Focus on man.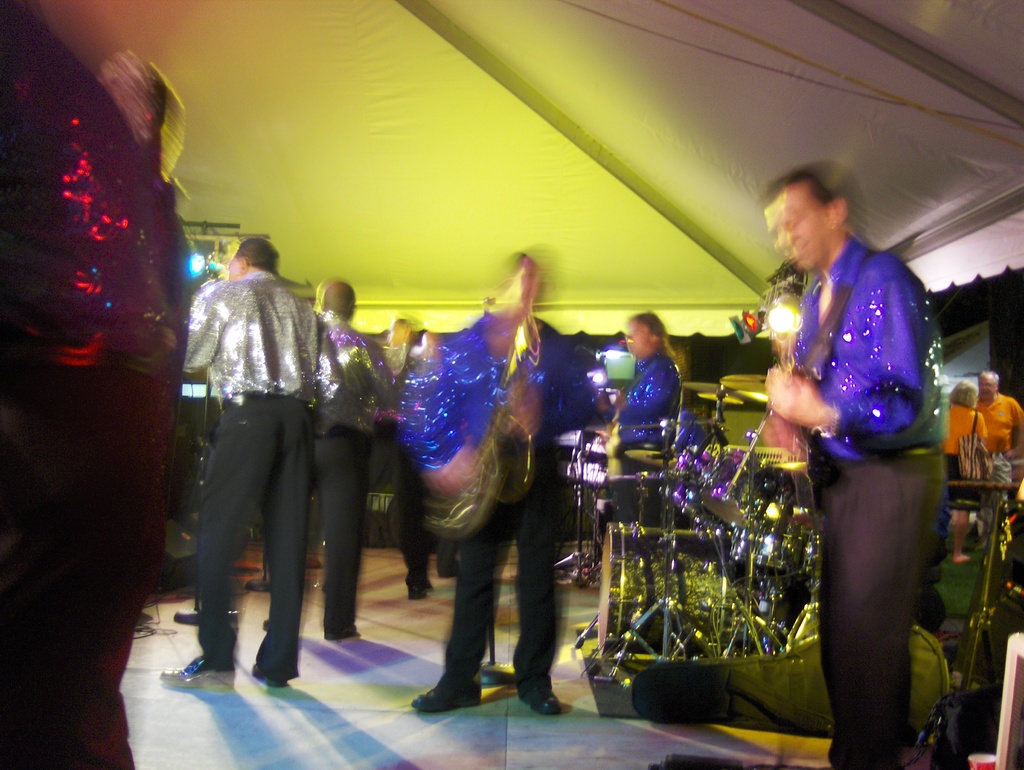
Focused at select_region(588, 302, 692, 572).
